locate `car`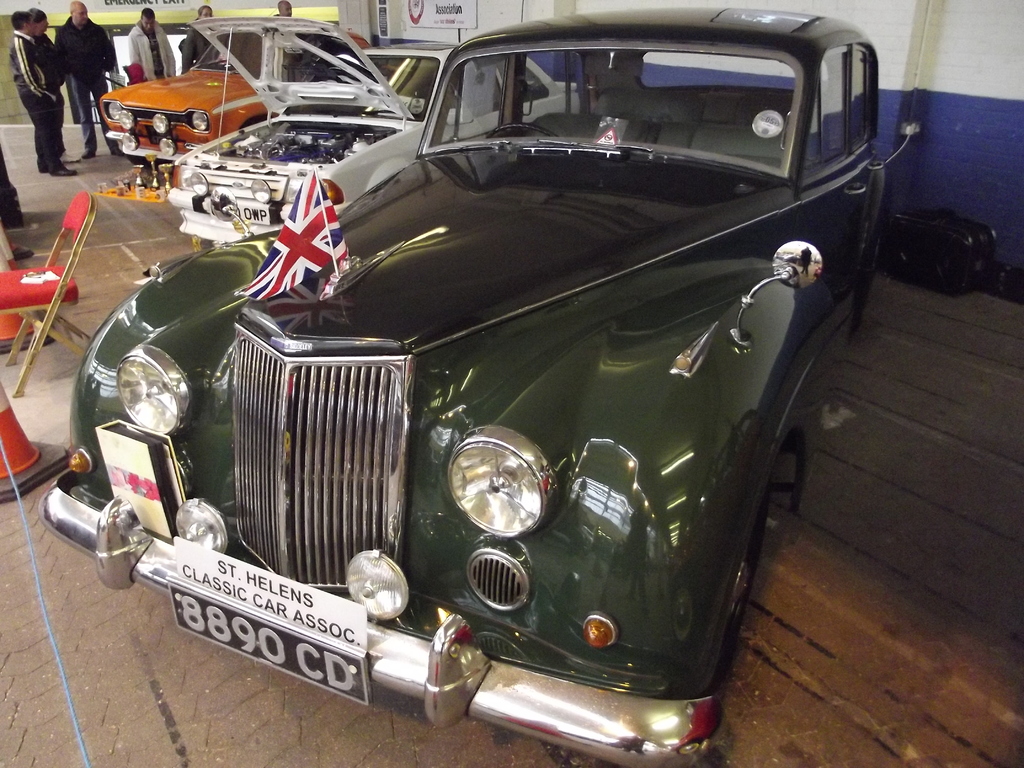
(x1=104, y1=33, x2=365, y2=159)
